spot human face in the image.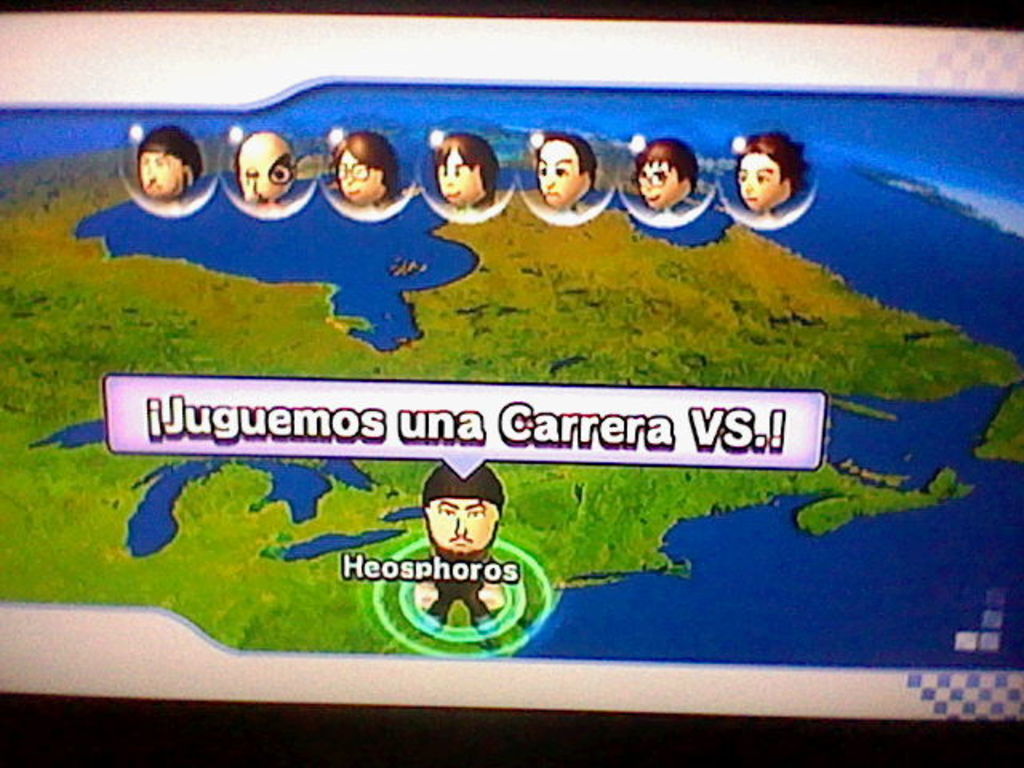
human face found at [437, 150, 475, 206].
